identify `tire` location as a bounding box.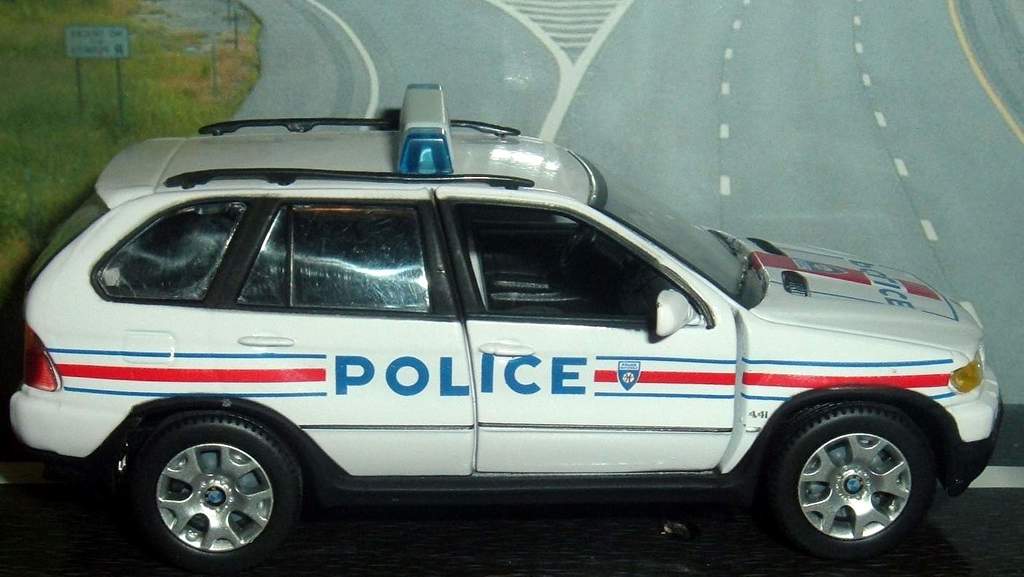
select_region(742, 403, 937, 576).
